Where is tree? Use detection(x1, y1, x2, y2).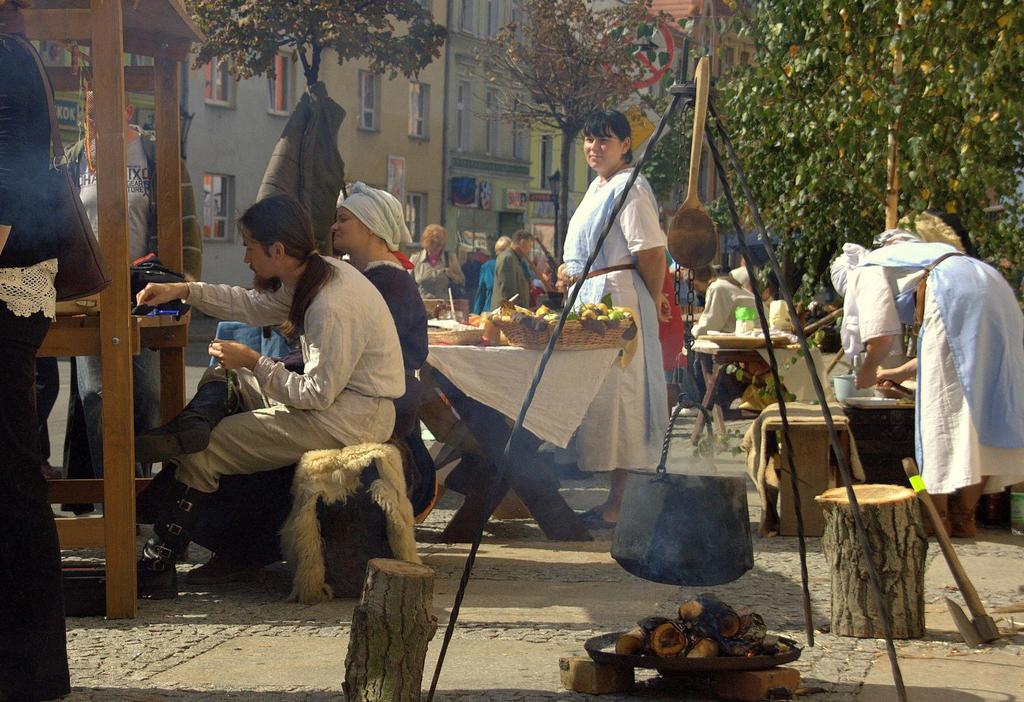
detection(643, 0, 1023, 313).
